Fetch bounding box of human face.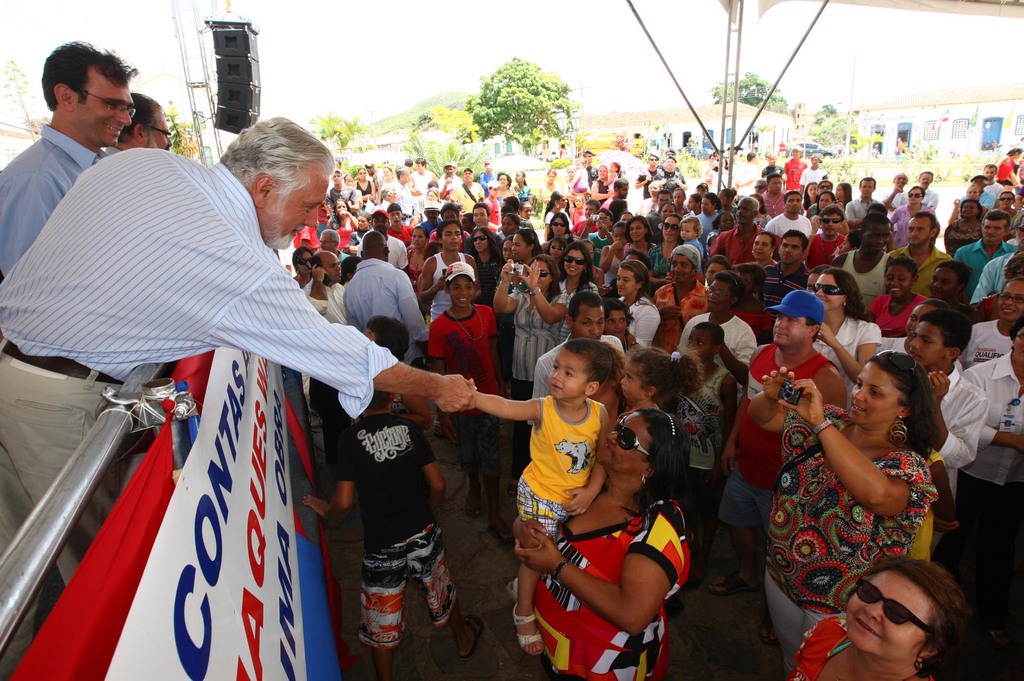
Bbox: locate(74, 69, 138, 142).
